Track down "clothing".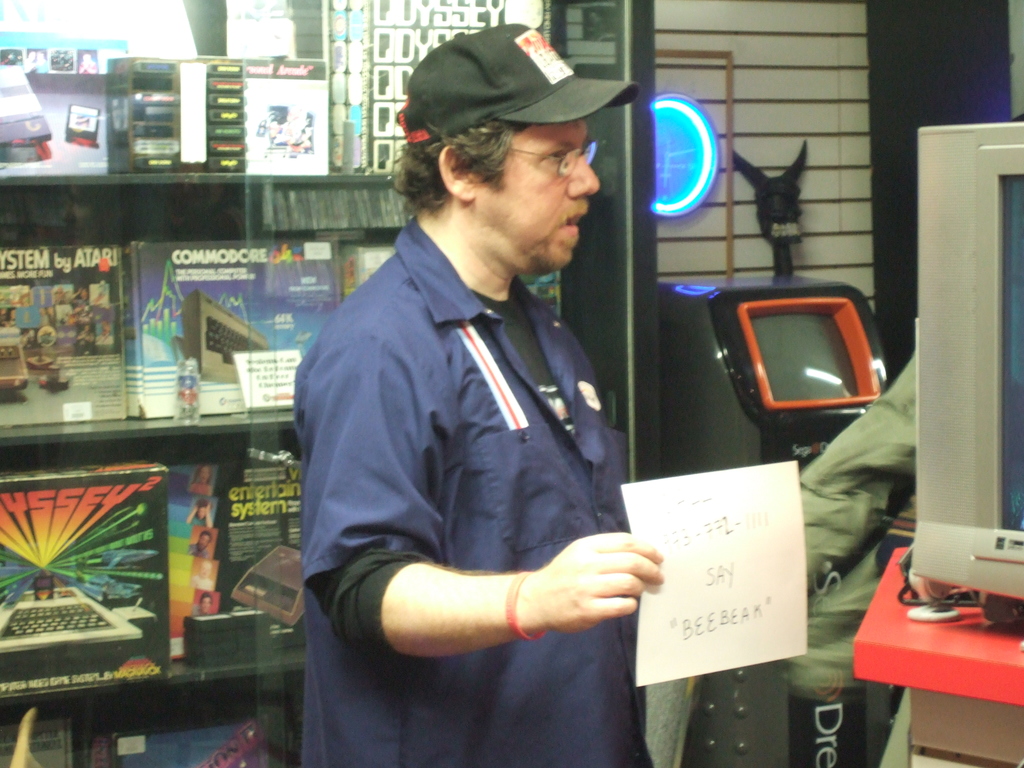
Tracked to [278, 185, 668, 712].
